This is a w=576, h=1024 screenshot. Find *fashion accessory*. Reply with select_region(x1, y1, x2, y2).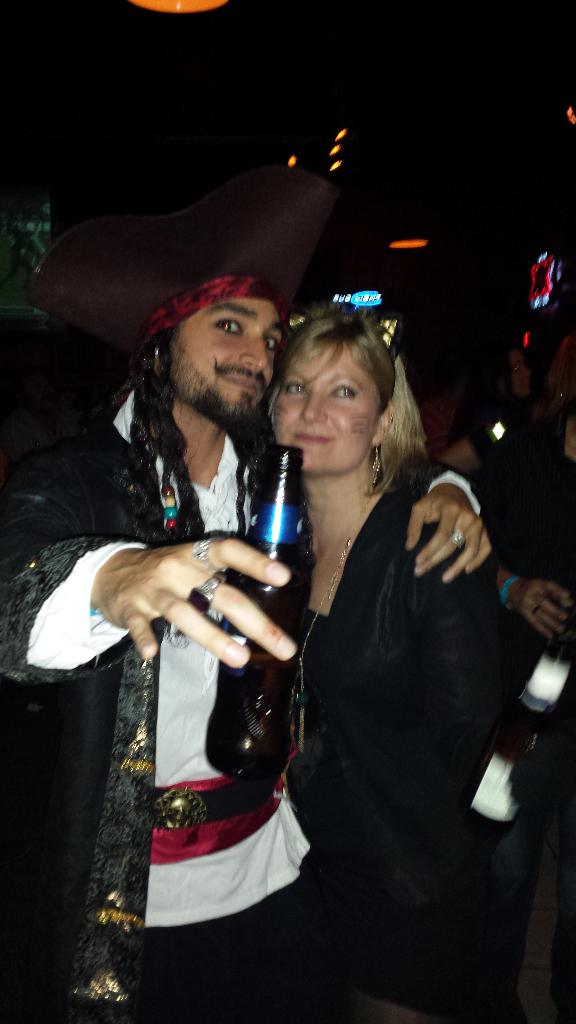
select_region(365, 440, 383, 491).
